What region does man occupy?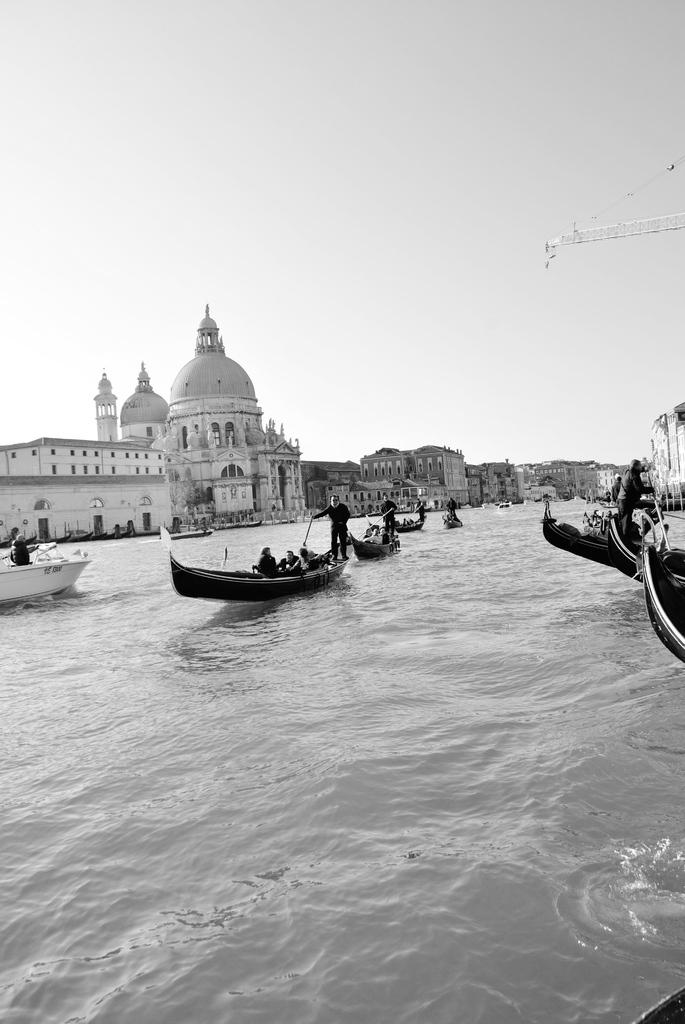
box(277, 547, 303, 578).
